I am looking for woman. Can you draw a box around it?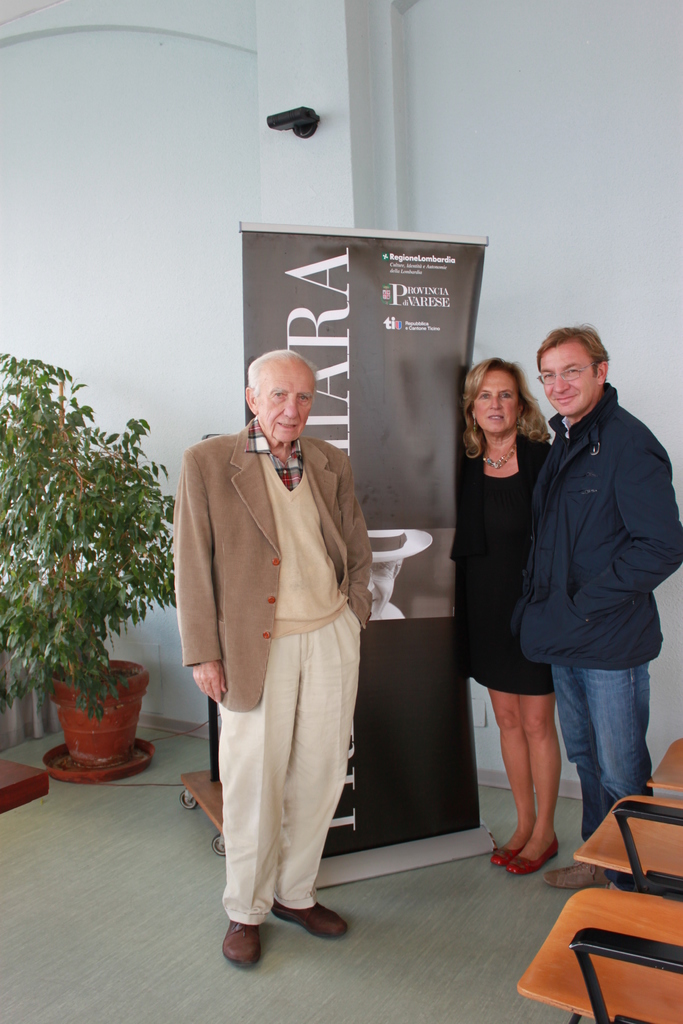
Sure, the bounding box is rect(447, 350, 541, 879).
